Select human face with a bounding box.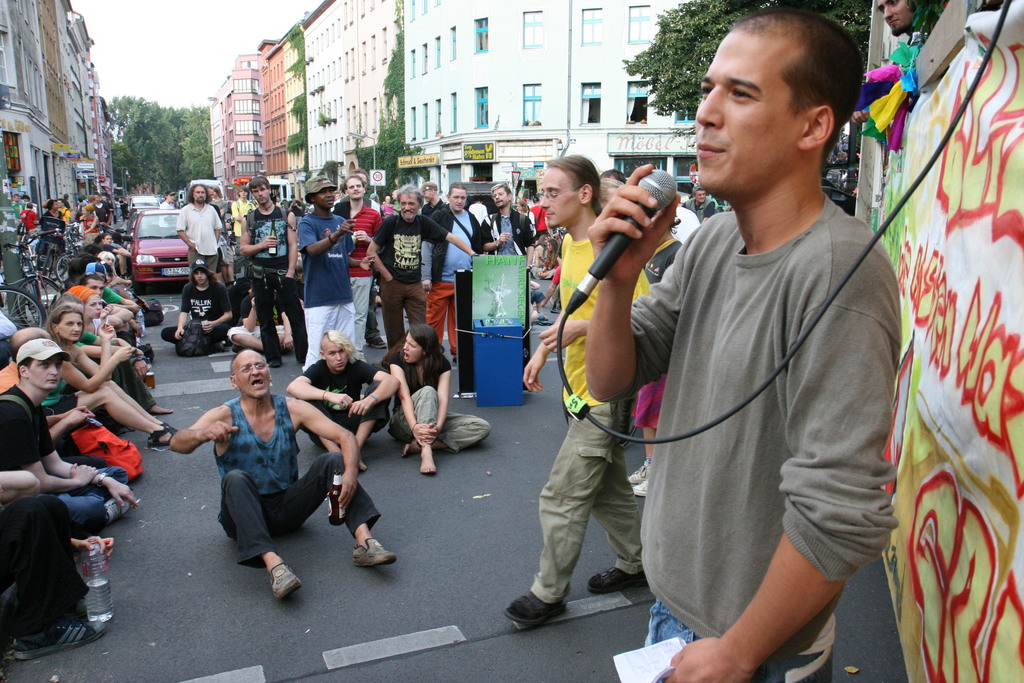
326 345 346 367.
